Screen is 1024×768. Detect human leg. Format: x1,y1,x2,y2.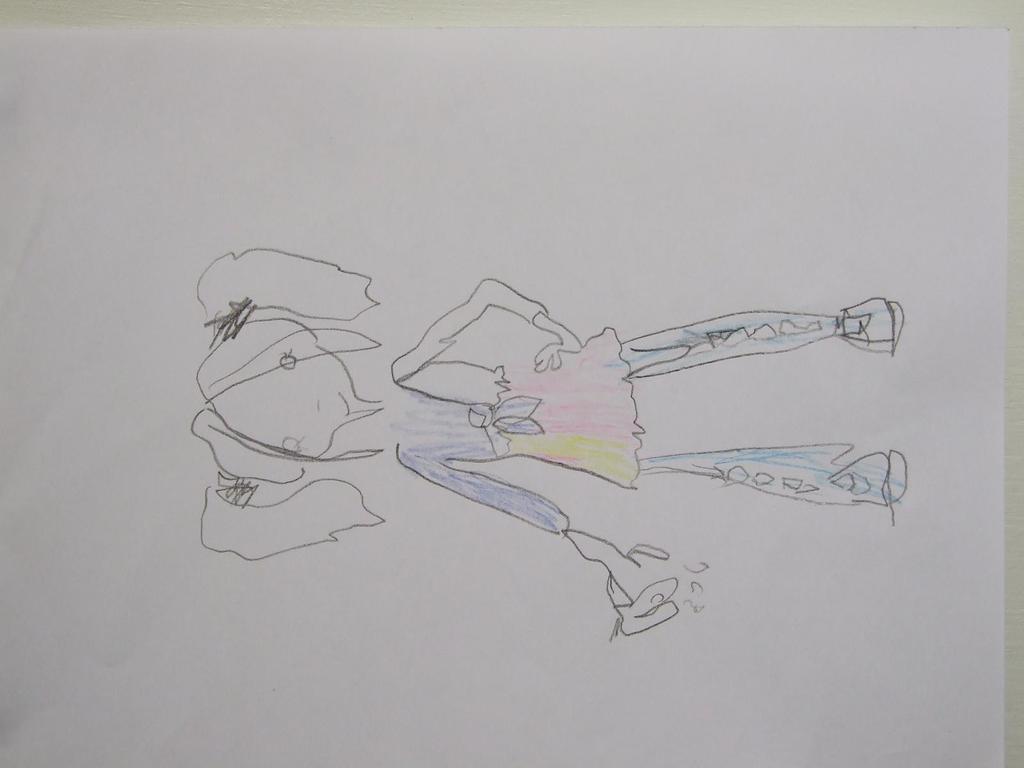
622,292,904,380.
